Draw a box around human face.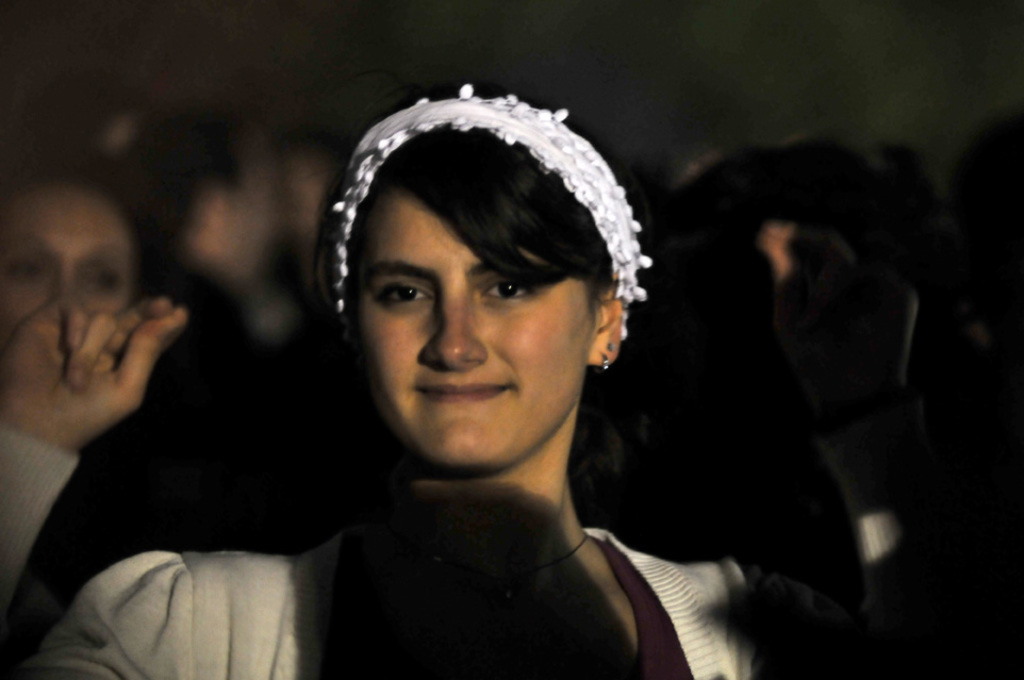
x1=360 y1=199 x2=595 y2=470.
